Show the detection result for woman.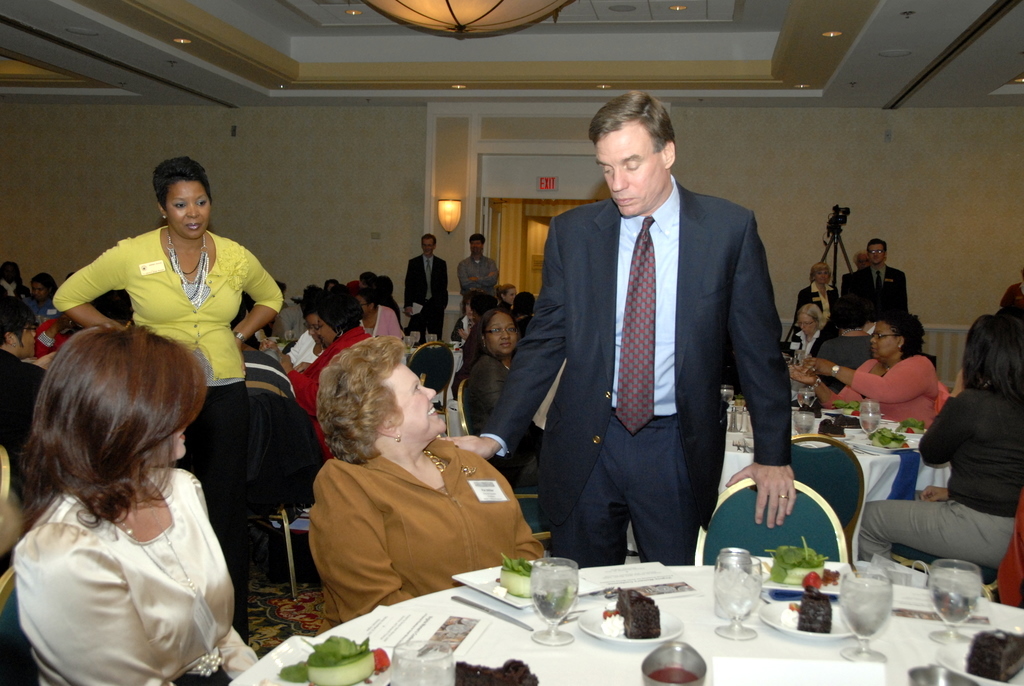
51, 156, 283, 644.
